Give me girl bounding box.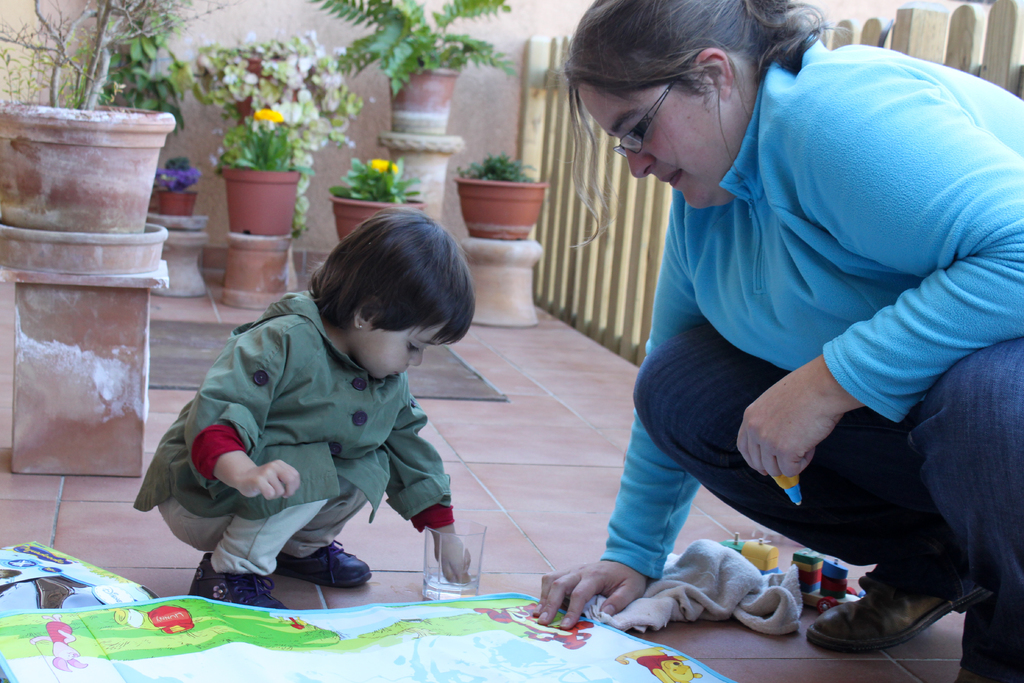
left=123, top=201, right=482, bottom=624.
